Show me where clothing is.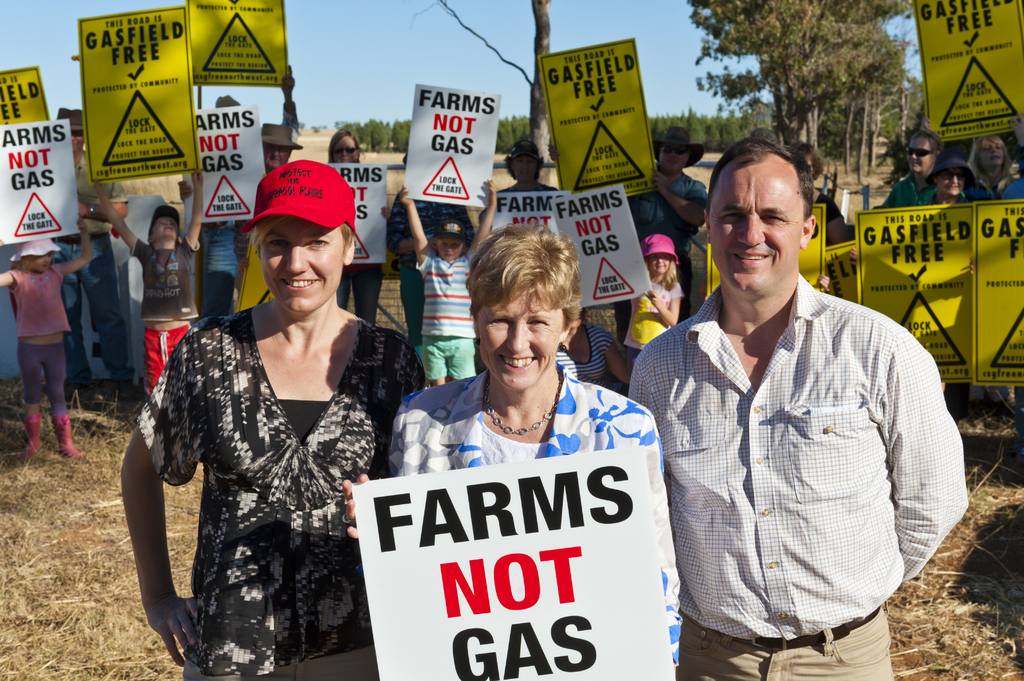
clothing is at [133,293,424,680].
